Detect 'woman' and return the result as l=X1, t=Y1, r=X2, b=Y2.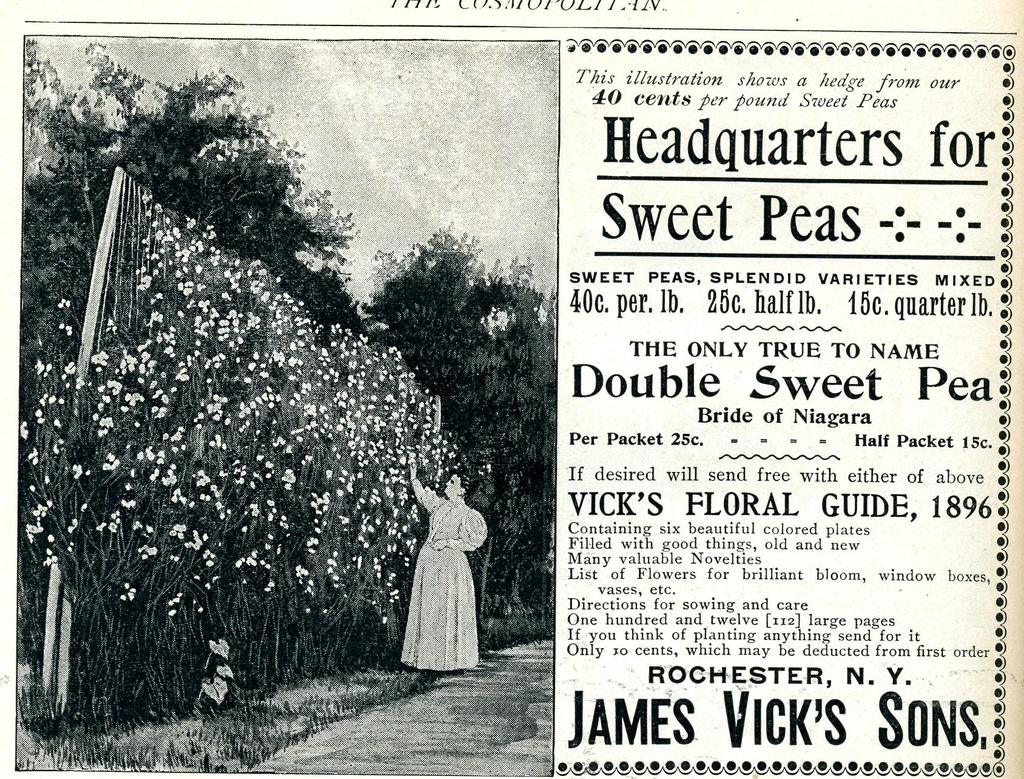
l=396, t=465, r=493, b=680.
